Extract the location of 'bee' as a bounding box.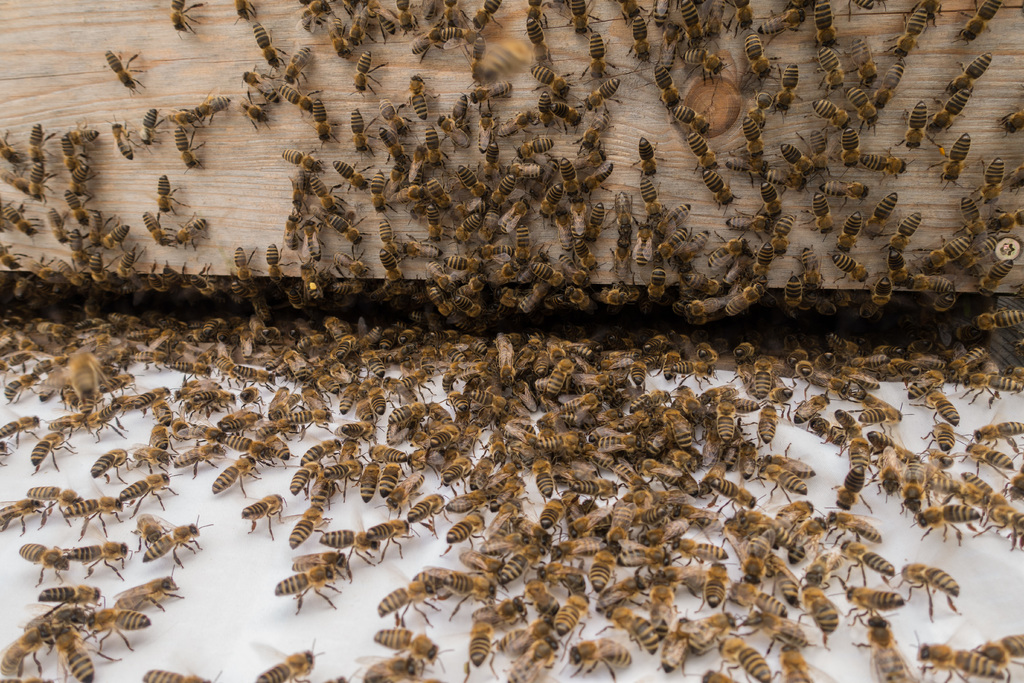
bbox=[685, 296, 731, 324].
